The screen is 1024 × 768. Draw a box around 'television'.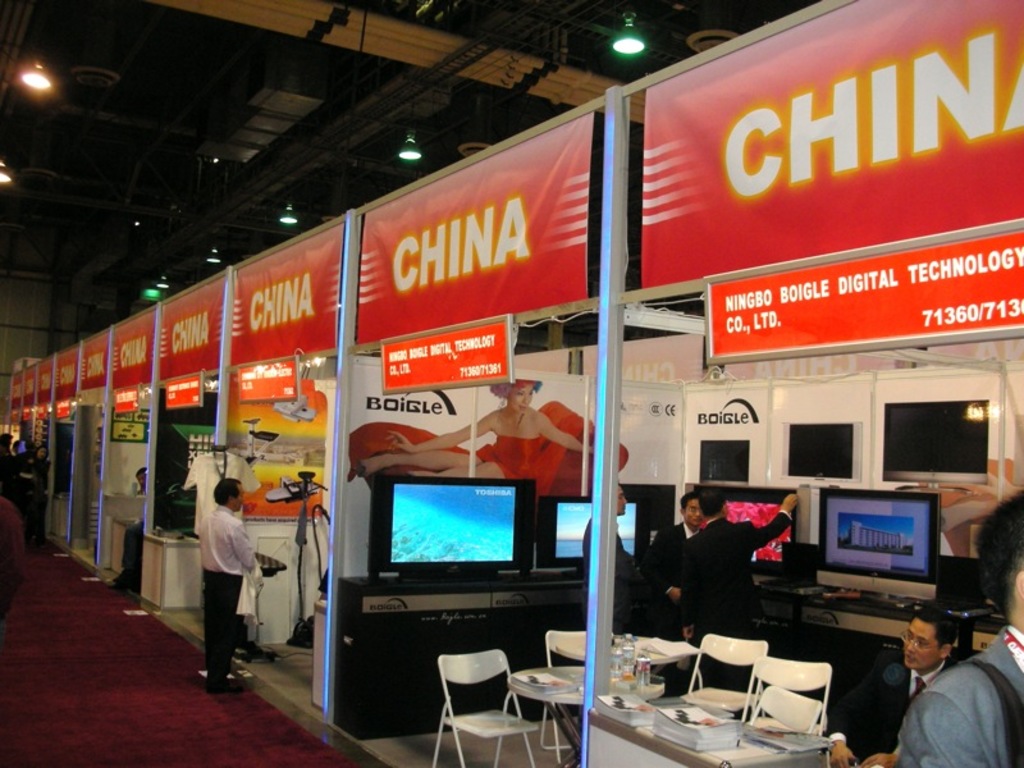
x1=884, y1=399, x2=989, y2=493.
